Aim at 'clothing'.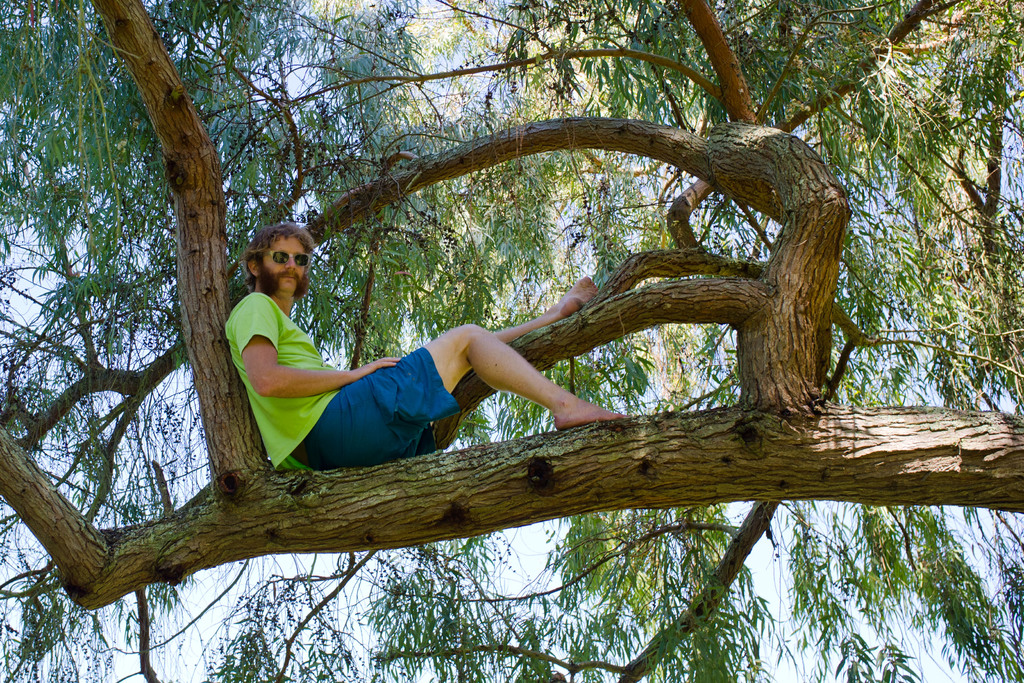
Aimed at locate(224, 288, 459, 469).
